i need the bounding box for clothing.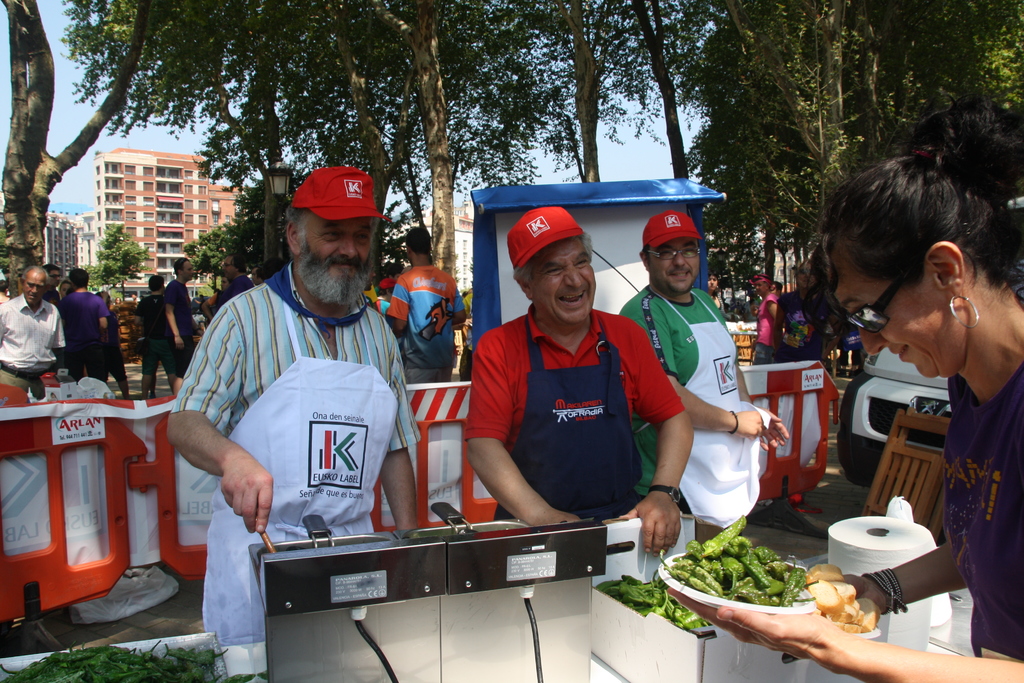
Here it is: 116:285:169:383.
